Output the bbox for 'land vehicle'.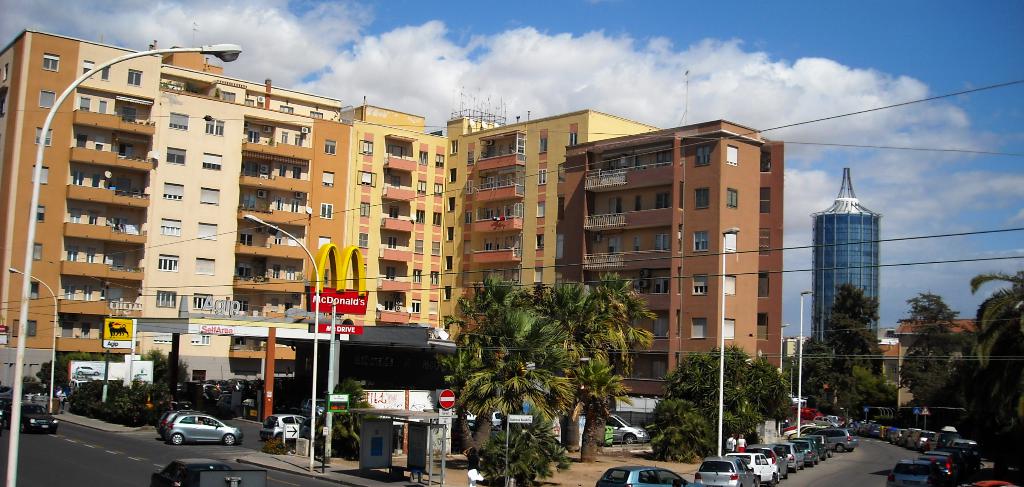
[827, 414, 844, 423].
